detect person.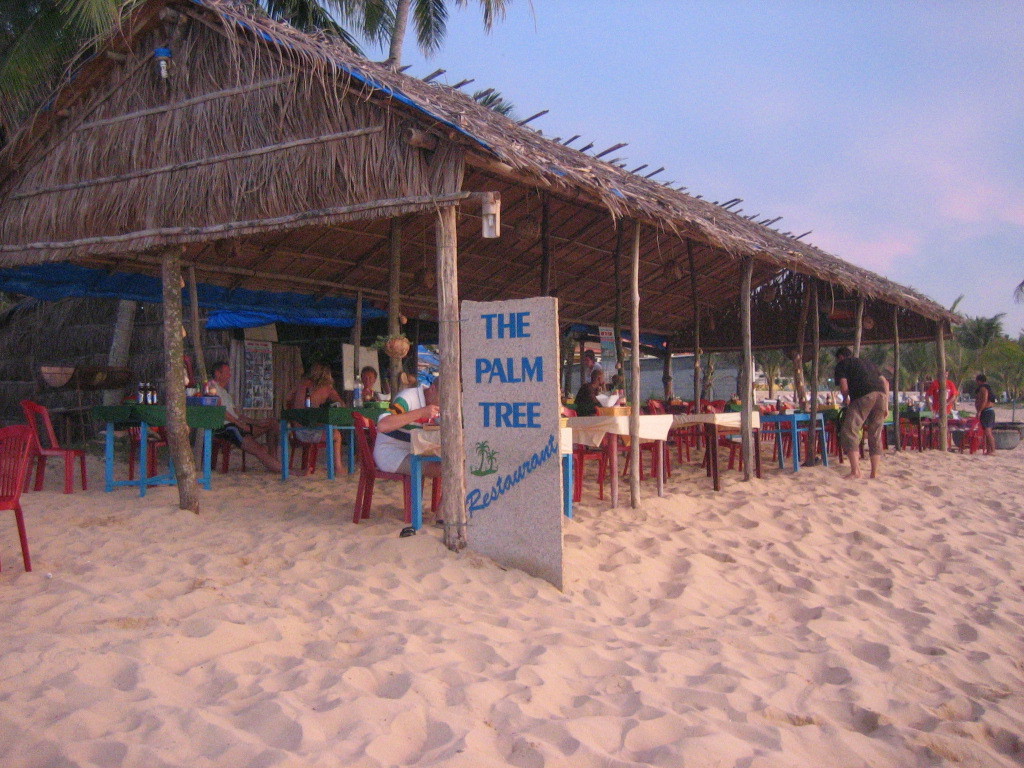
Detected at crop(927, 365, 969, 435).
